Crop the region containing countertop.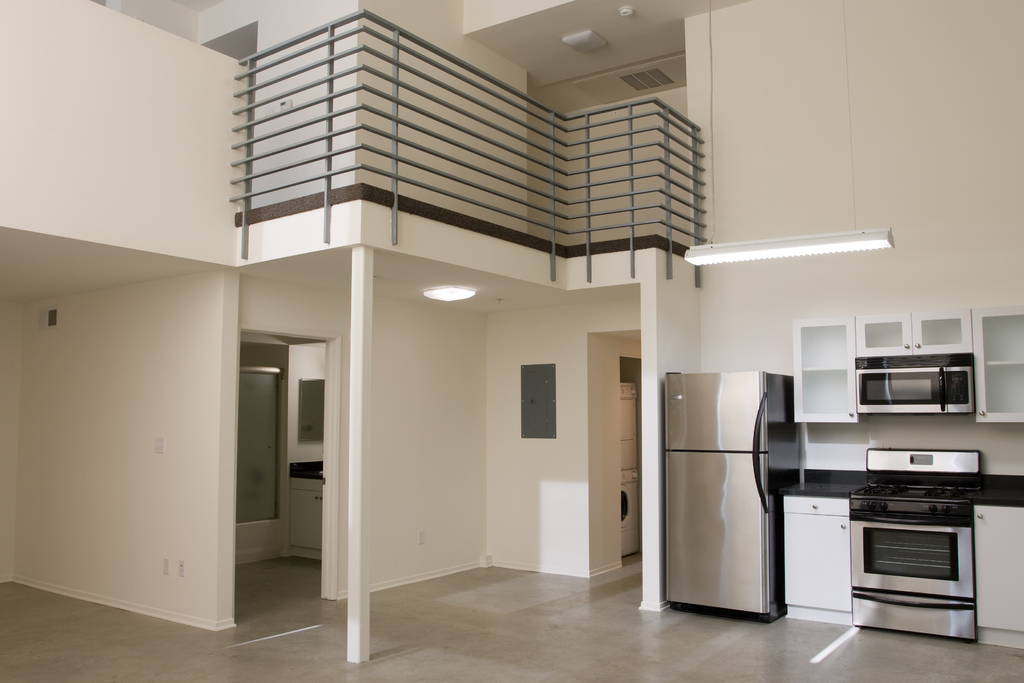
Crop region: 772 465 1023 651.
